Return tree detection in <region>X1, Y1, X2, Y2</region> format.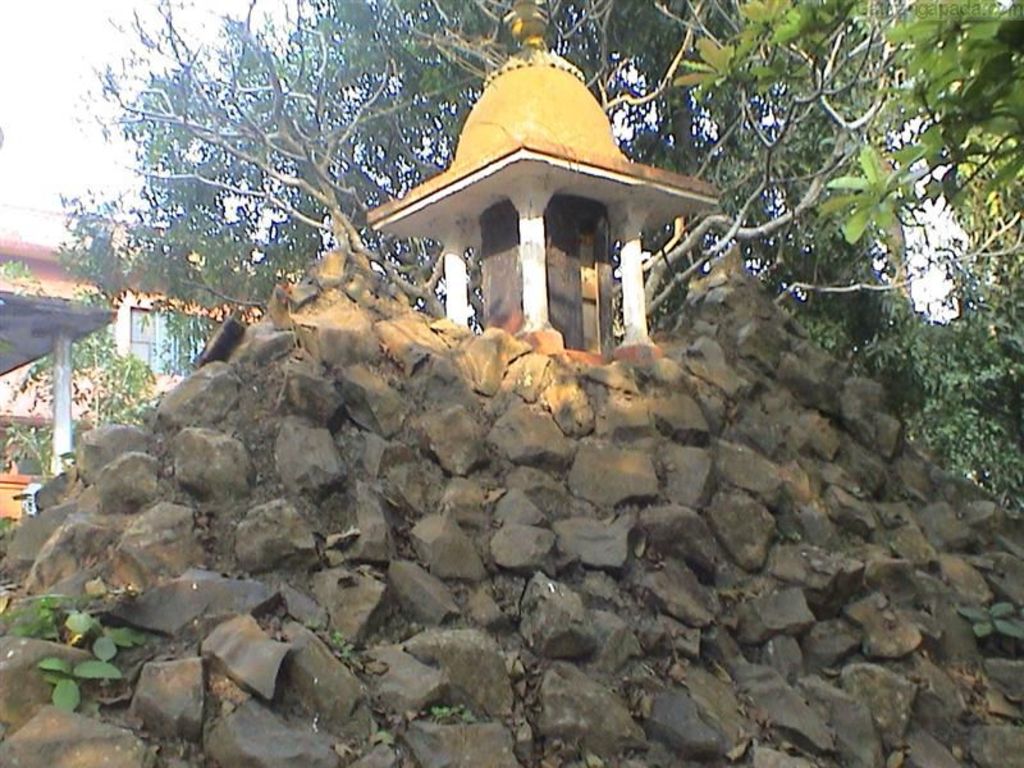
<region>0, 196, 147, 476</region>.
